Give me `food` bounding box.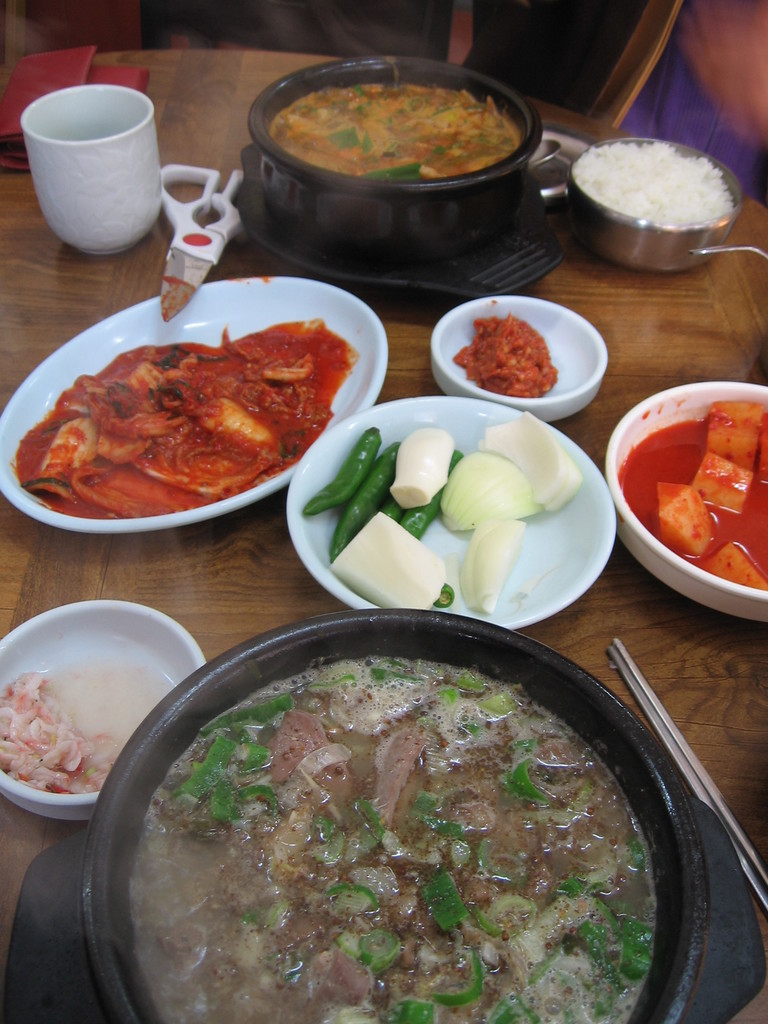
x1=269 y1=80 x2=518 y2=183.
